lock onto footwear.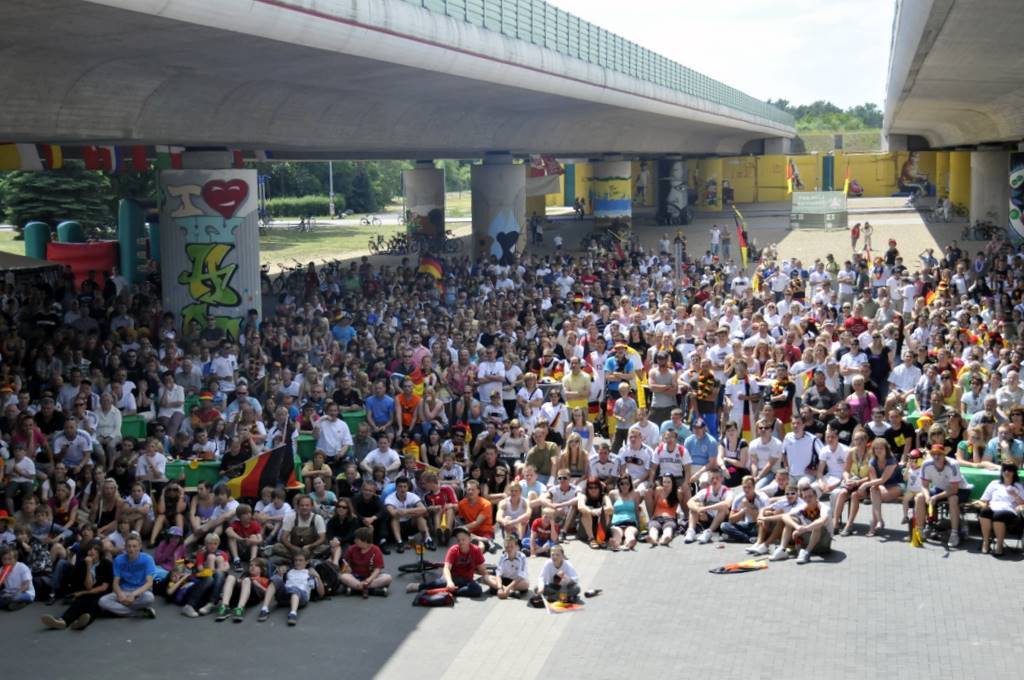
Locked: l=443, t=528, r=451, b=546.
